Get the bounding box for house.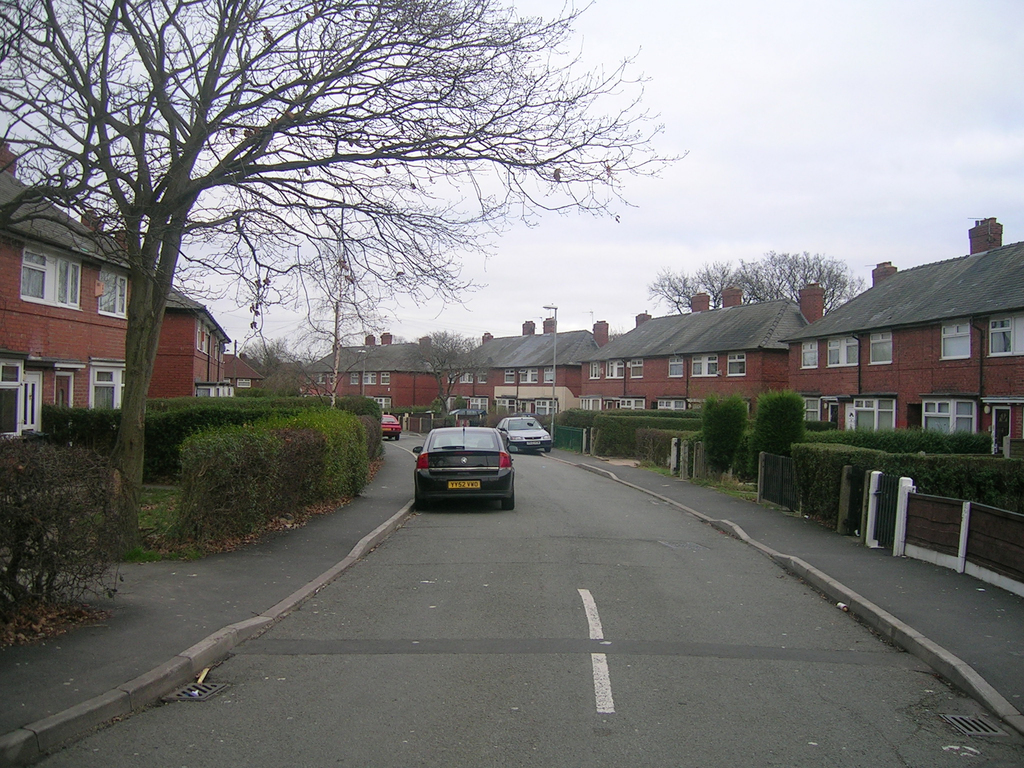
{"left": 228, "top": 356, "right": 269, "bottom": 419}.
